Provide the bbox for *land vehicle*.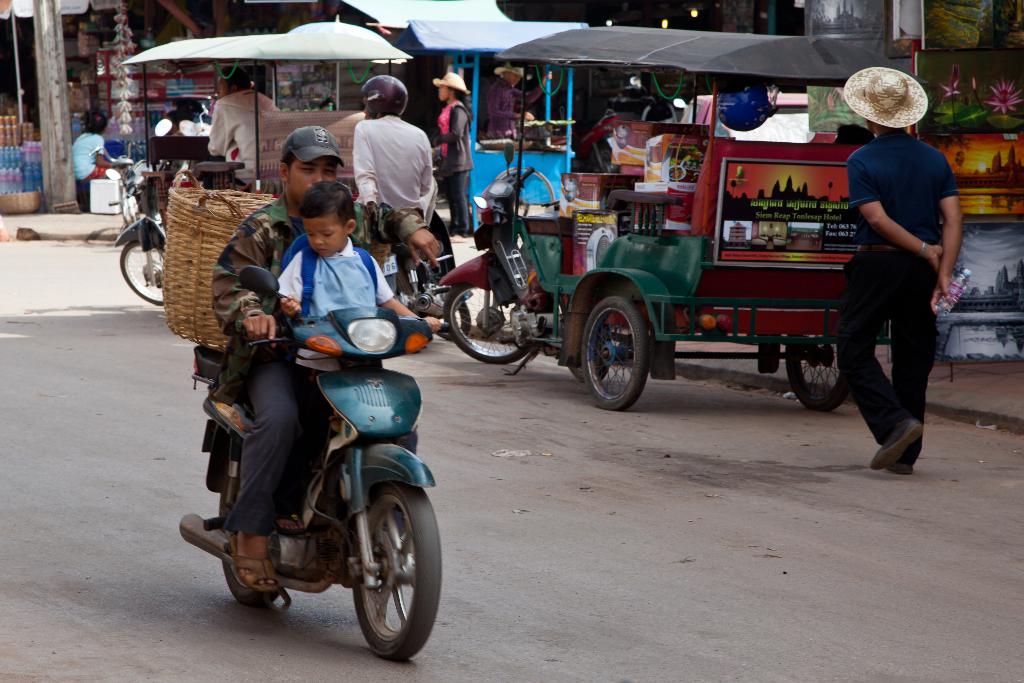
(434,24,929,417).
